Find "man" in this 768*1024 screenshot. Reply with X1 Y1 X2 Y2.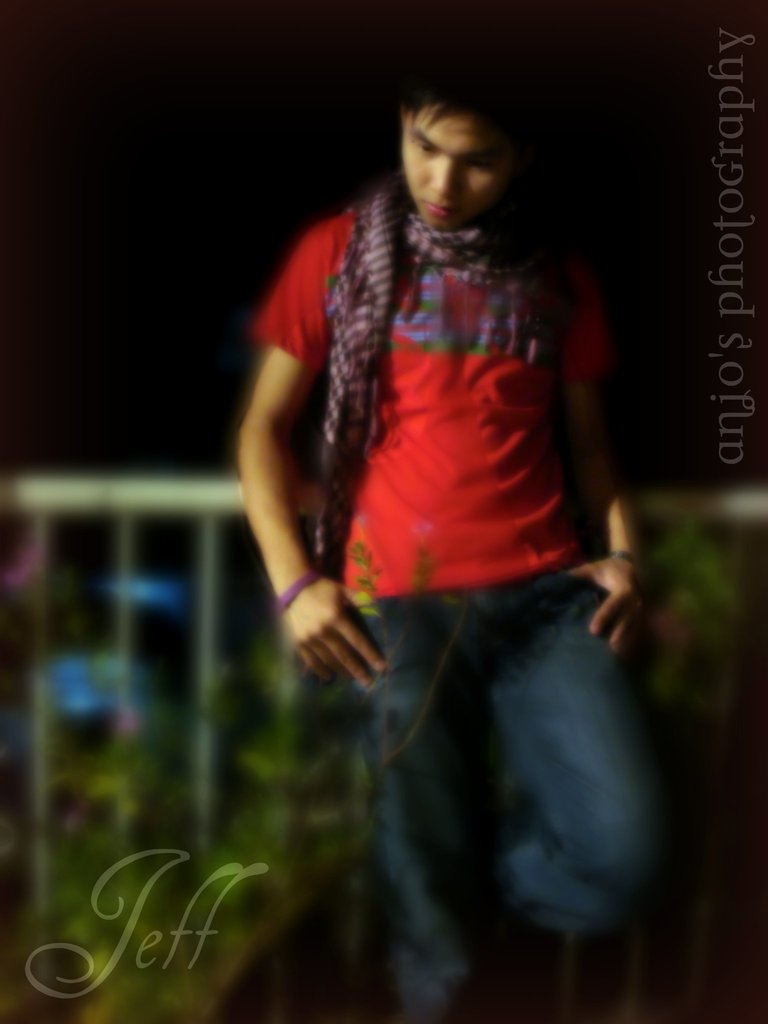
228 54 678 1023.
